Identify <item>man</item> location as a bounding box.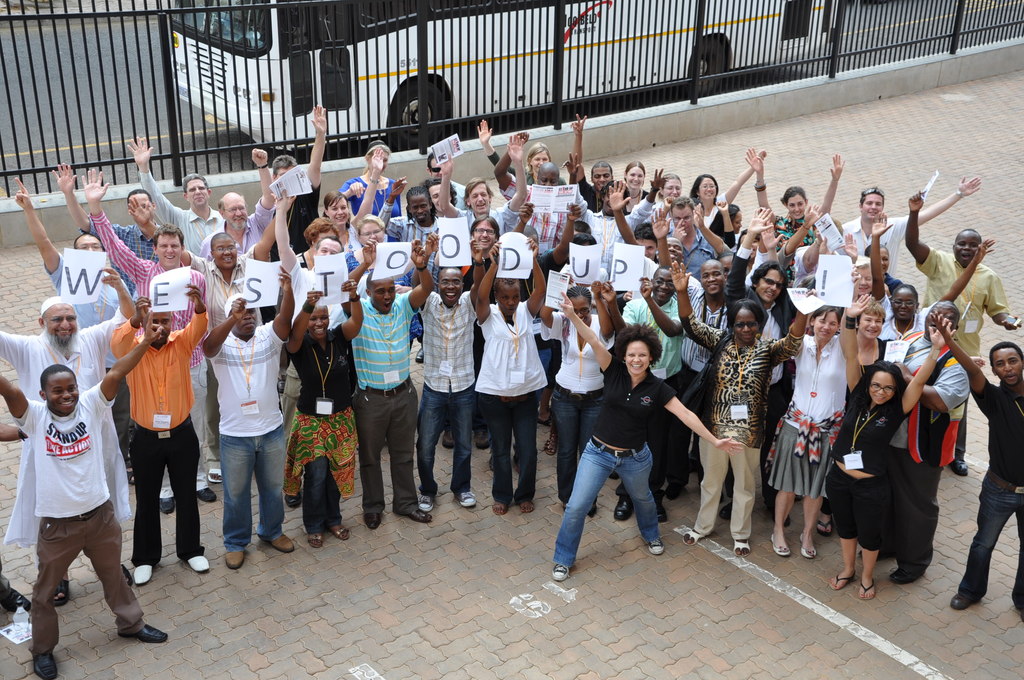
locate(904, 190, 1023, 471).
